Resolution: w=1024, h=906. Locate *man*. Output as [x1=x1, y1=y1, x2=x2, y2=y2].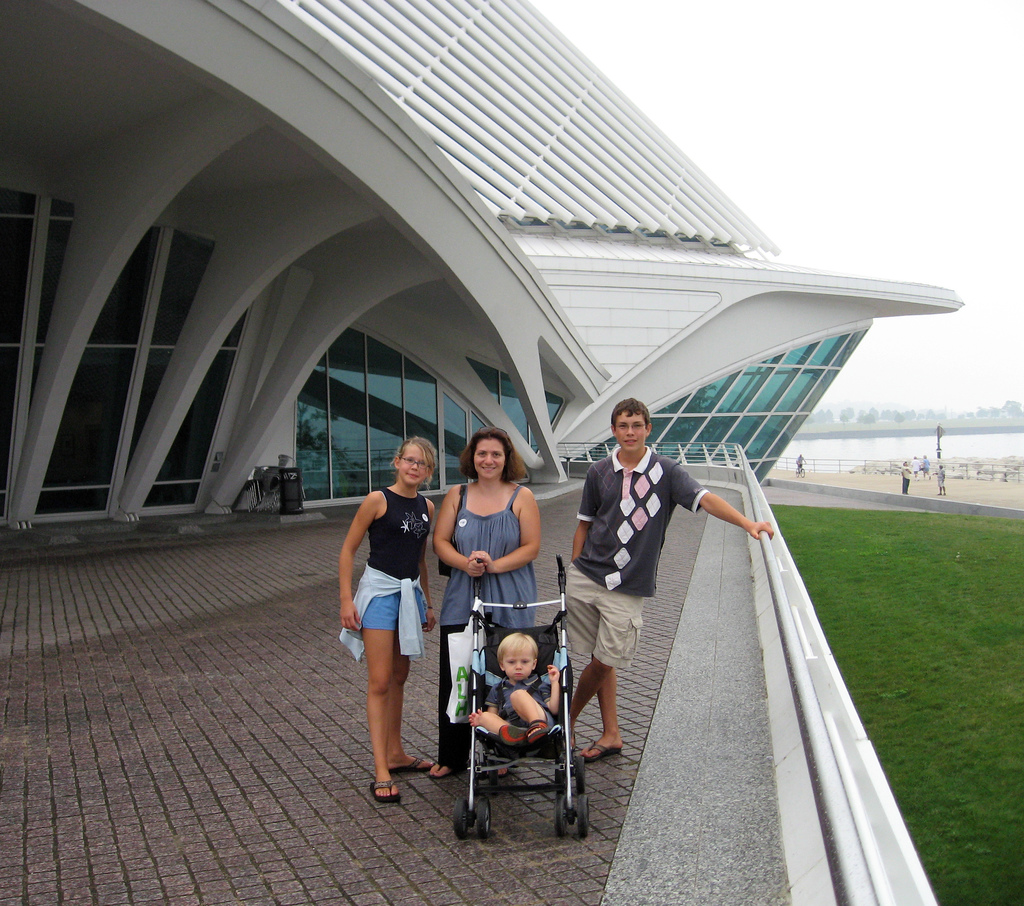
[x1=909, y1=453, x2=923, y2=480].
